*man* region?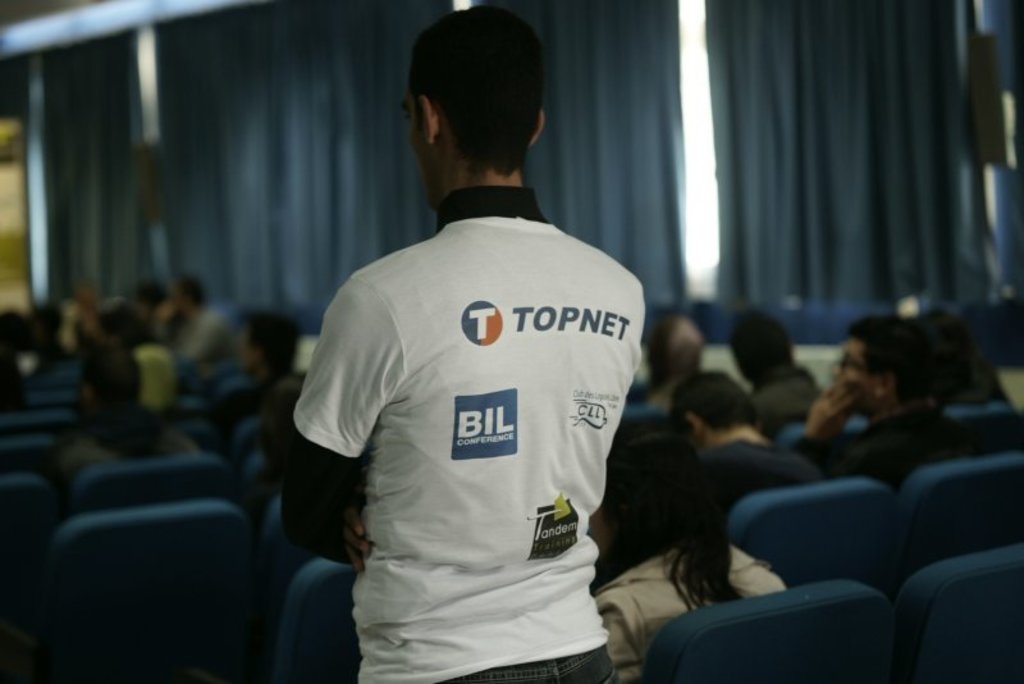
223:313:305:423
